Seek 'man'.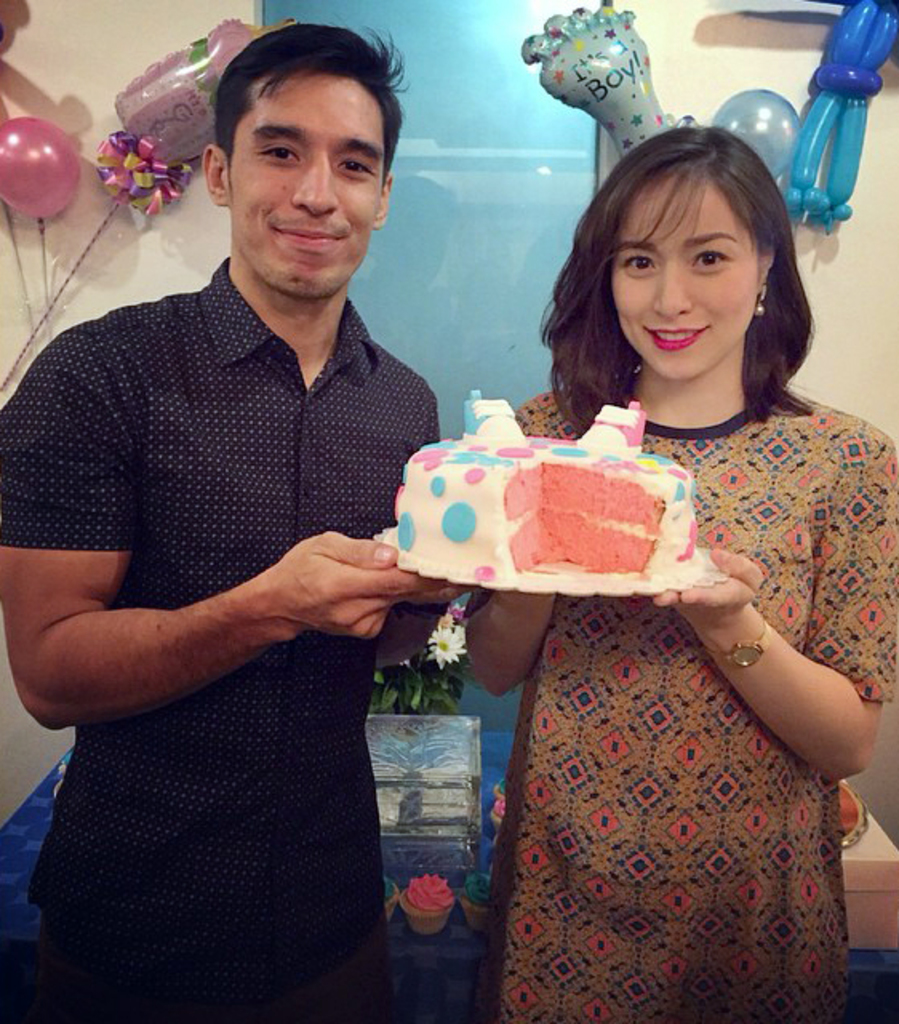
bbox=[21, 43, 488, 941].
